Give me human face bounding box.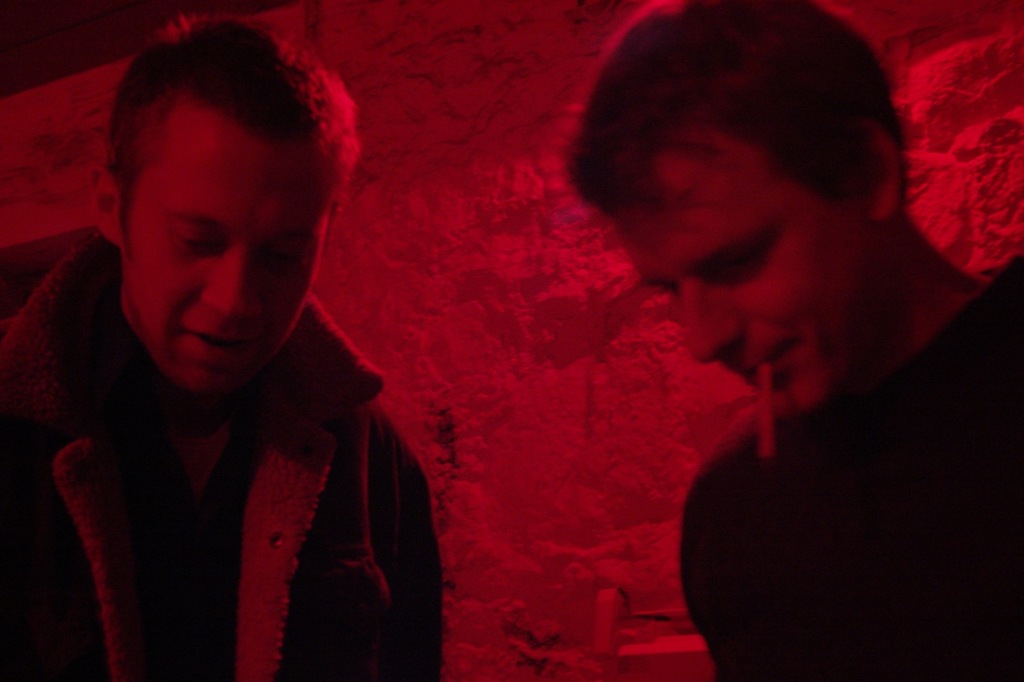
left=605, top=132, right=890, bottom=408.
